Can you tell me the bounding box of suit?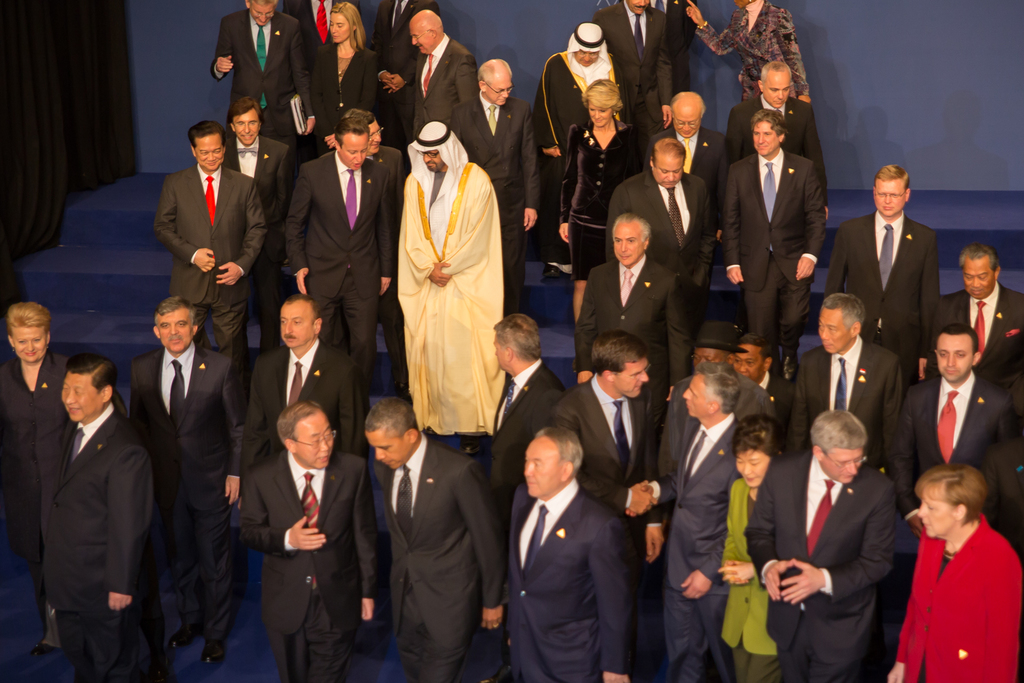
{"x1": 488, "y1": 361, "x2": 571, "y2": 488}.
